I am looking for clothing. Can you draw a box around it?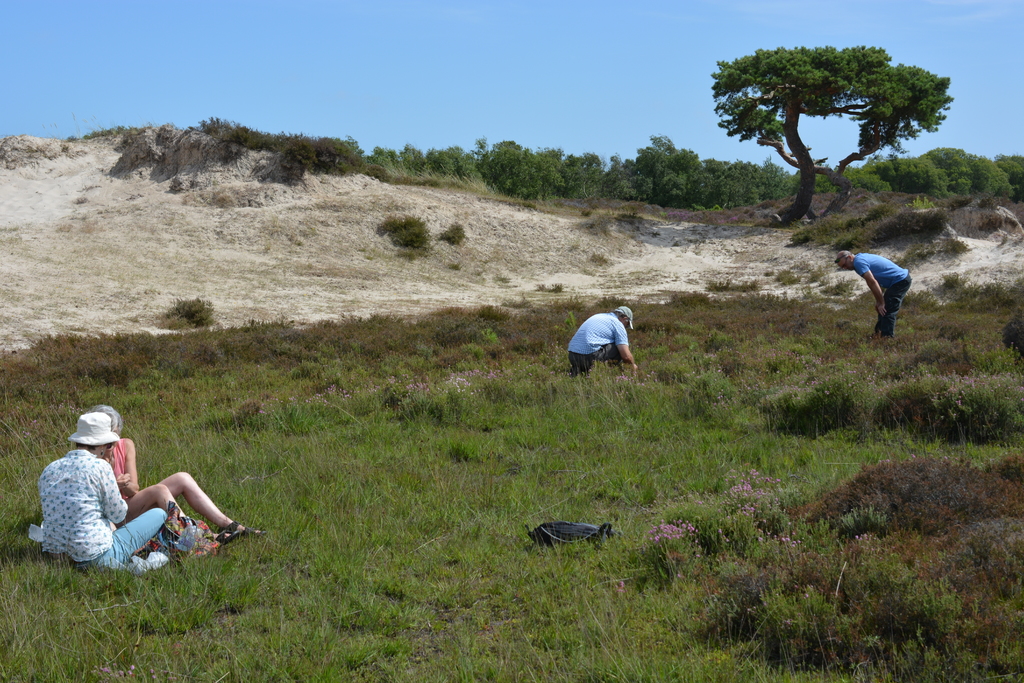
Sure, the bounding box is {"x1": 105, "y1": 441, "x2": 130, "y2": 493}.
